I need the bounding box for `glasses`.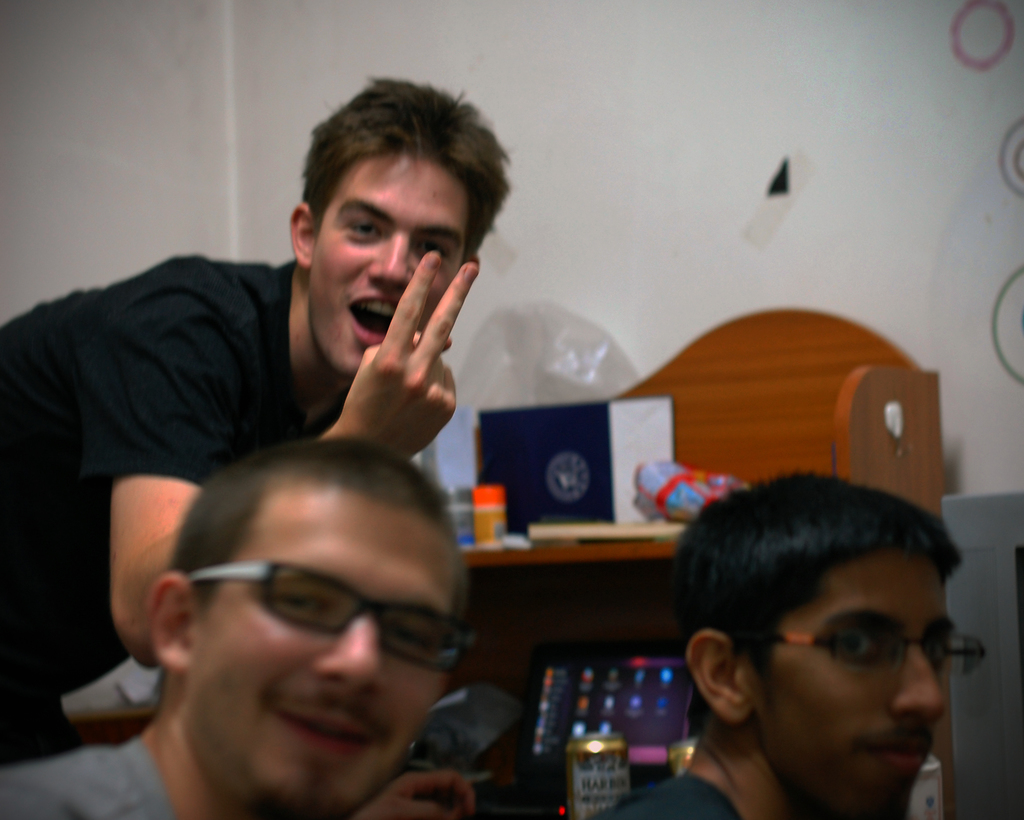
Here it is: x1=735, y1=627, x2=988, y2=675.
